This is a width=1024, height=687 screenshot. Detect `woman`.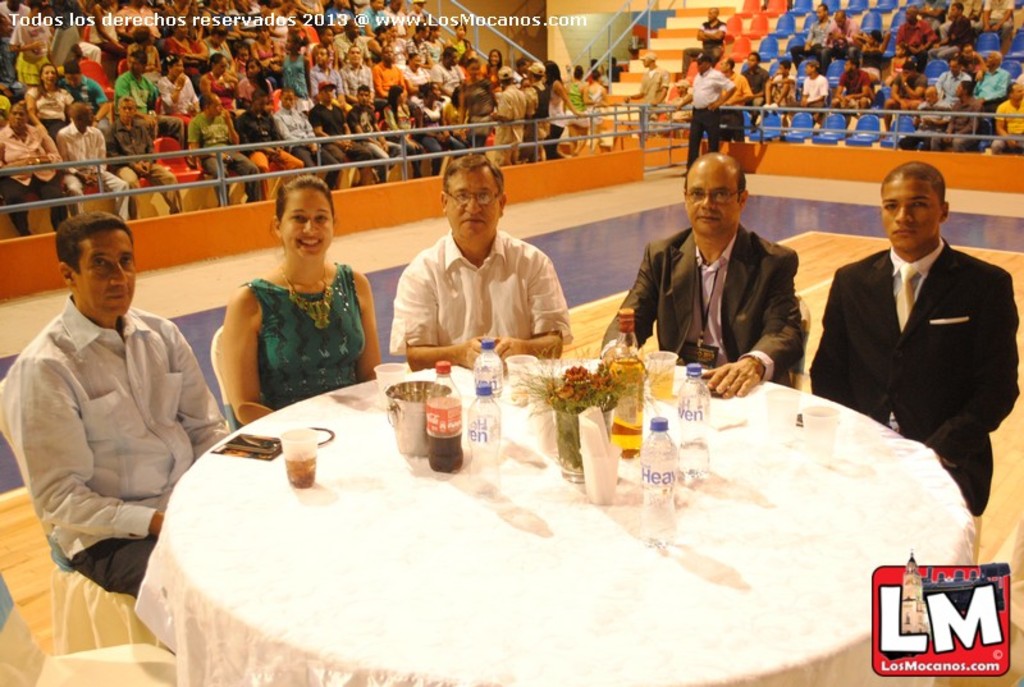
154/52/201/138.
